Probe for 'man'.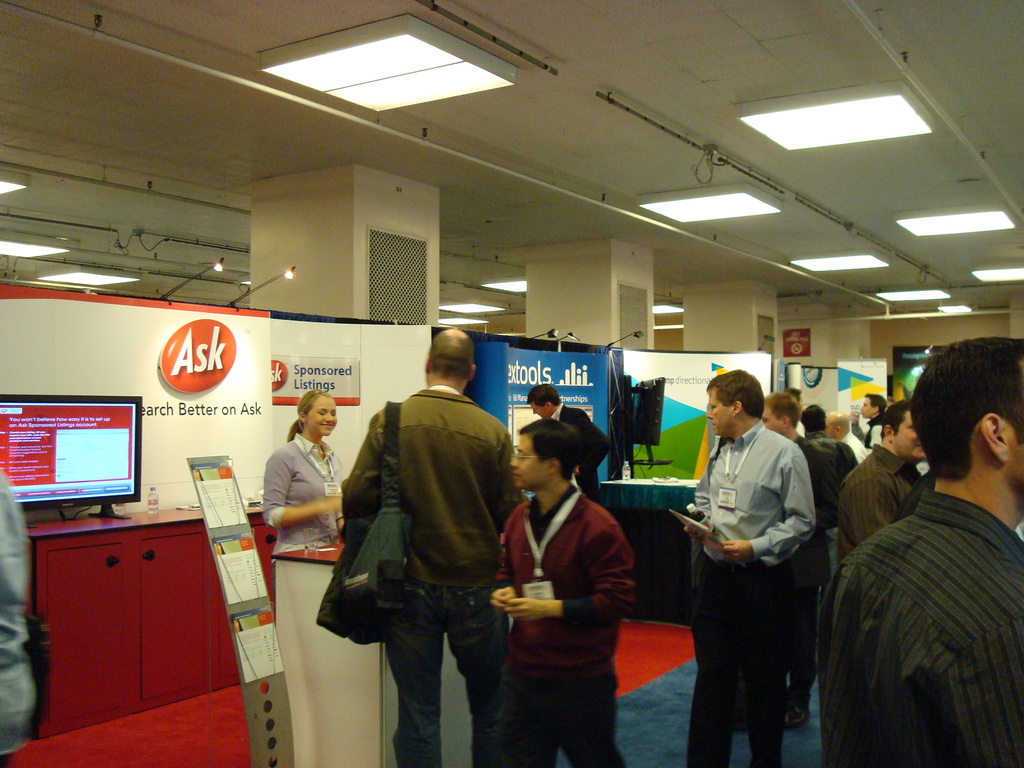
Probe result: 333,323,531,758.
